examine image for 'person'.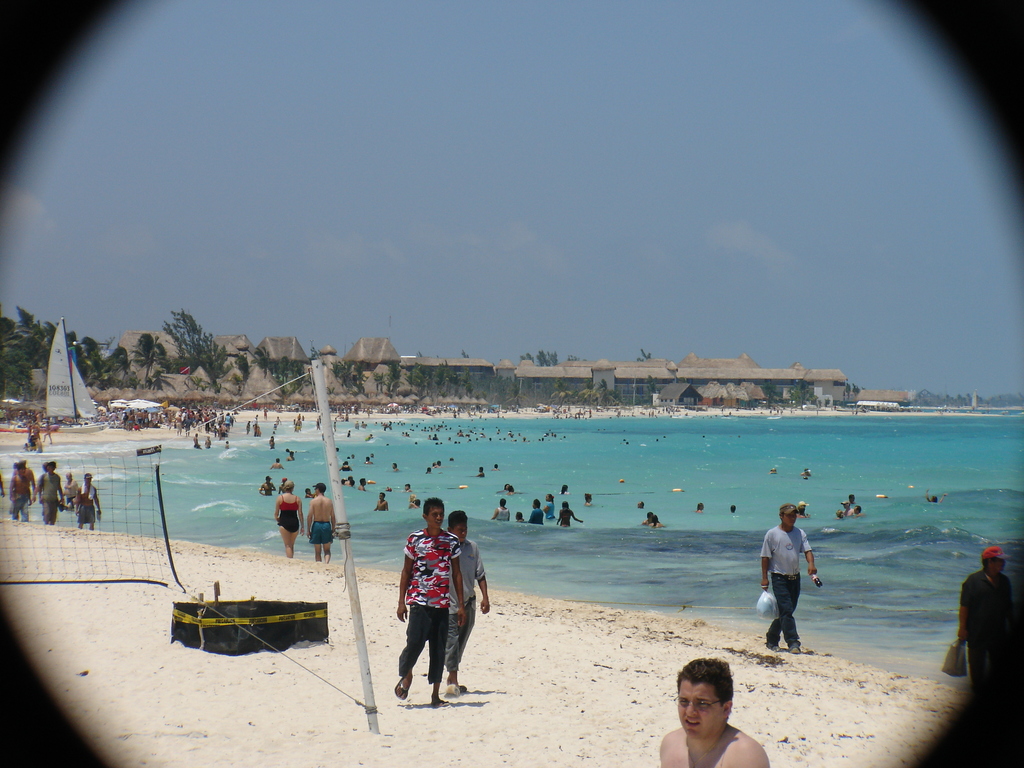
Examination result: 63 472 79 508.
